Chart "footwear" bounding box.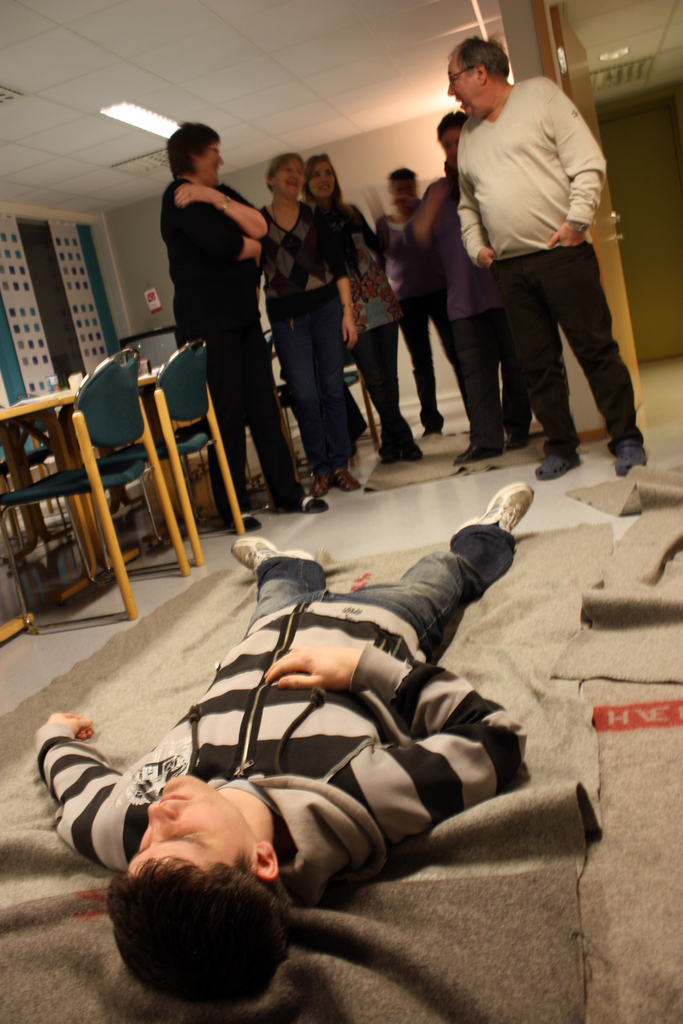
Charted: crop(300, 500, 329, 512).
